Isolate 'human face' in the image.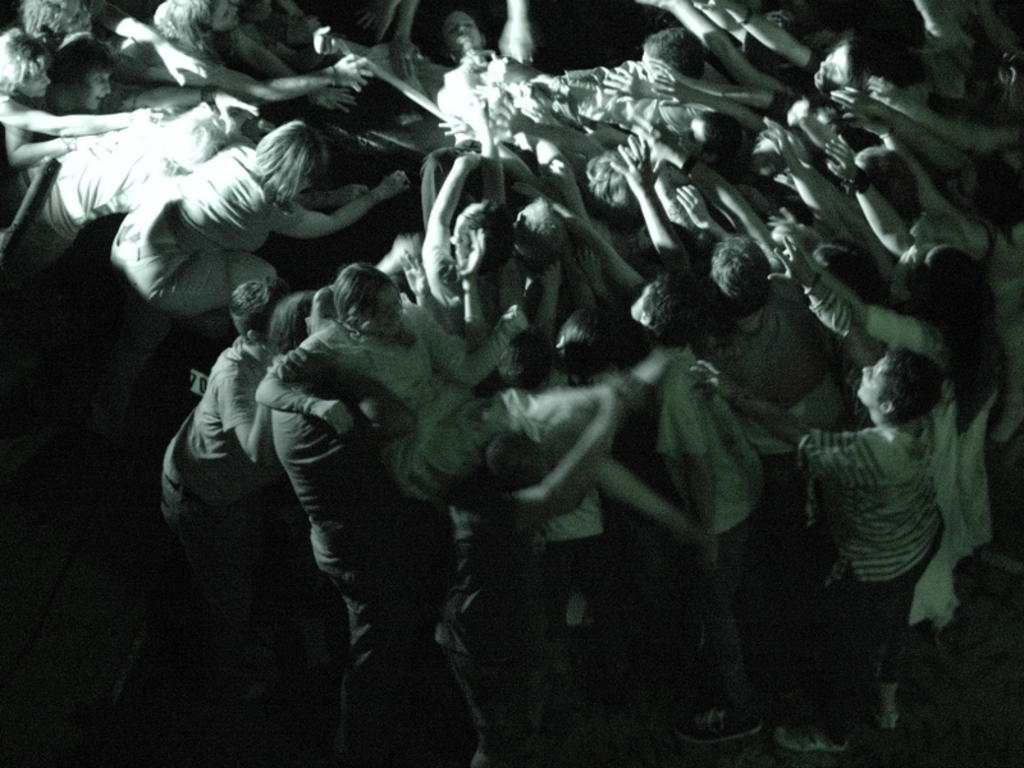
Isolated region: l=858, t=356, r=887, b=406.
